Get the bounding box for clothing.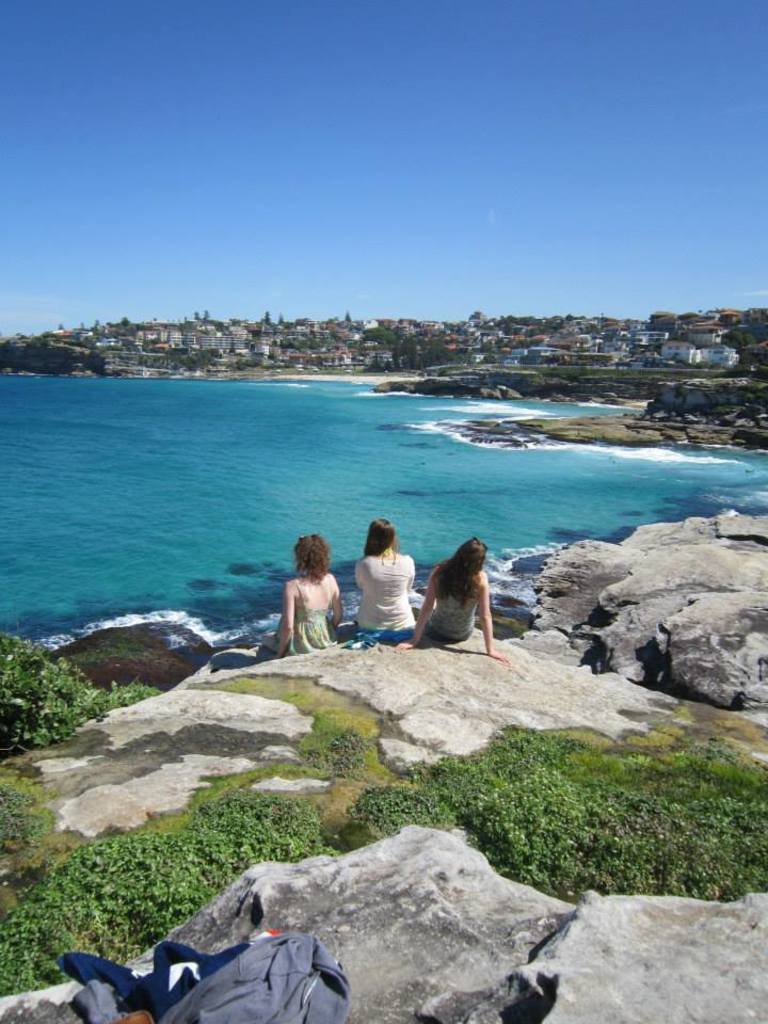
rect(270, 567, 350, 665).
